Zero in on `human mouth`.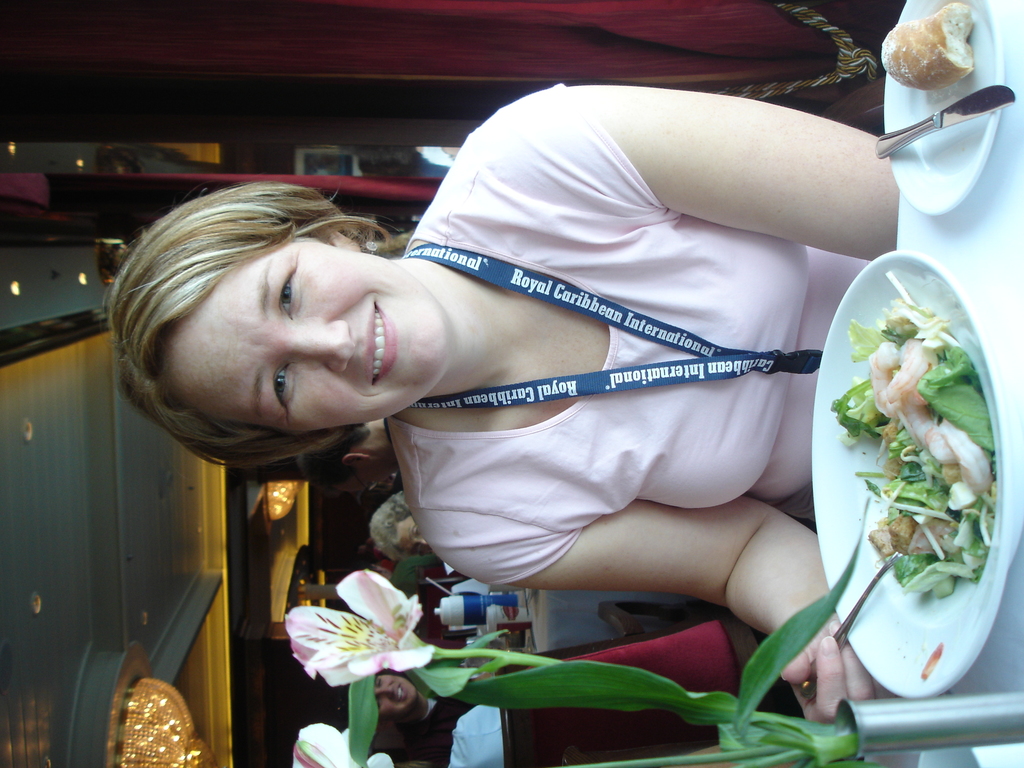
Zeroed in: [x1=365, y1=299, x2=401, y2=388].
